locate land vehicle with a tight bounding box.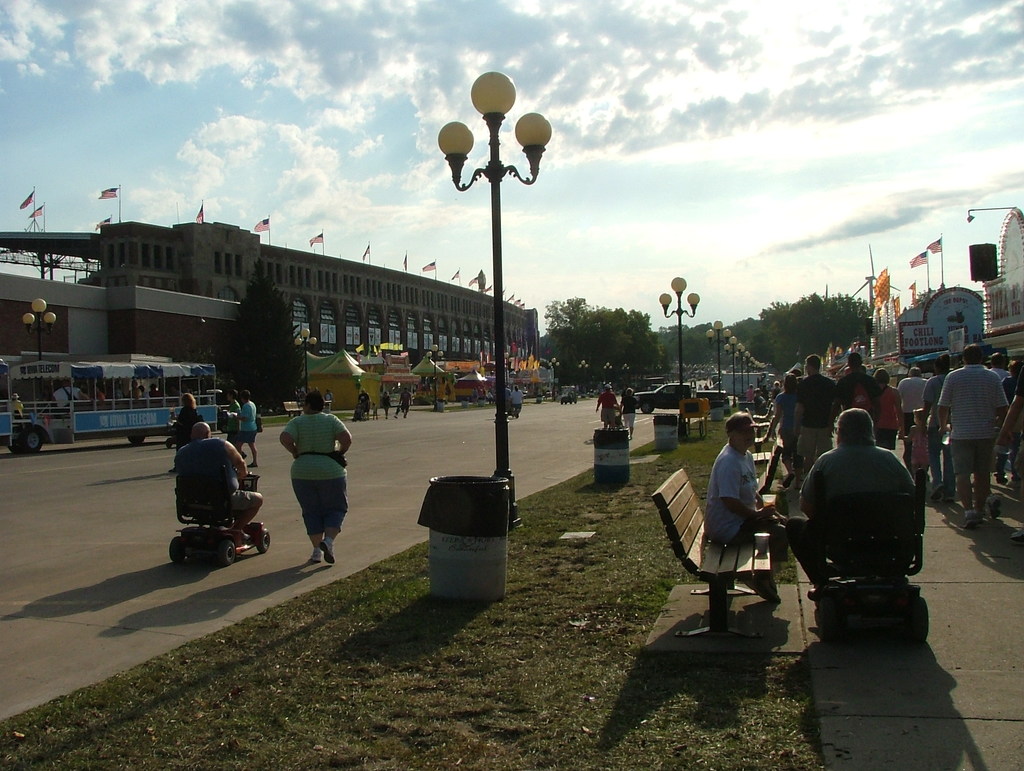
[x1=765, y1=371, x2=778, y2=389].
